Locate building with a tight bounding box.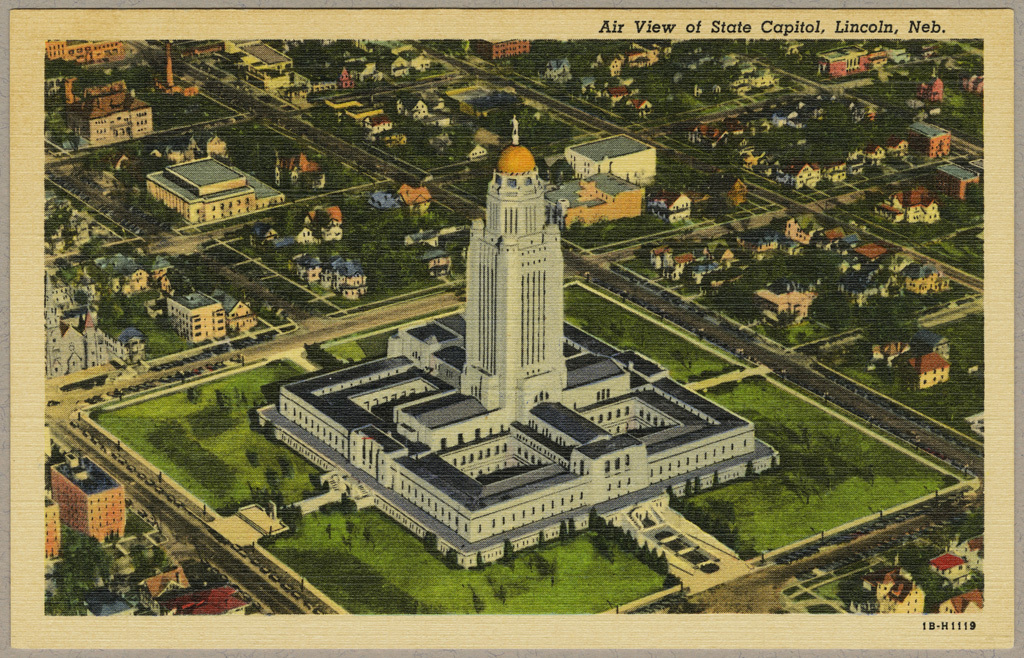
crop(165, 284, 226, 343).
